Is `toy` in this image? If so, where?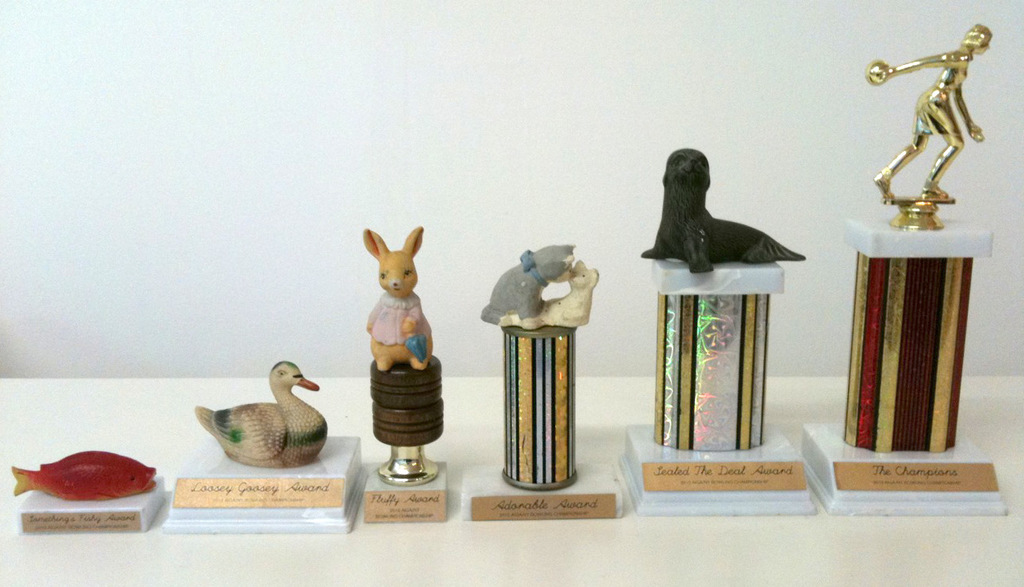
Yes, at locate(352, 221, 441, 441).
